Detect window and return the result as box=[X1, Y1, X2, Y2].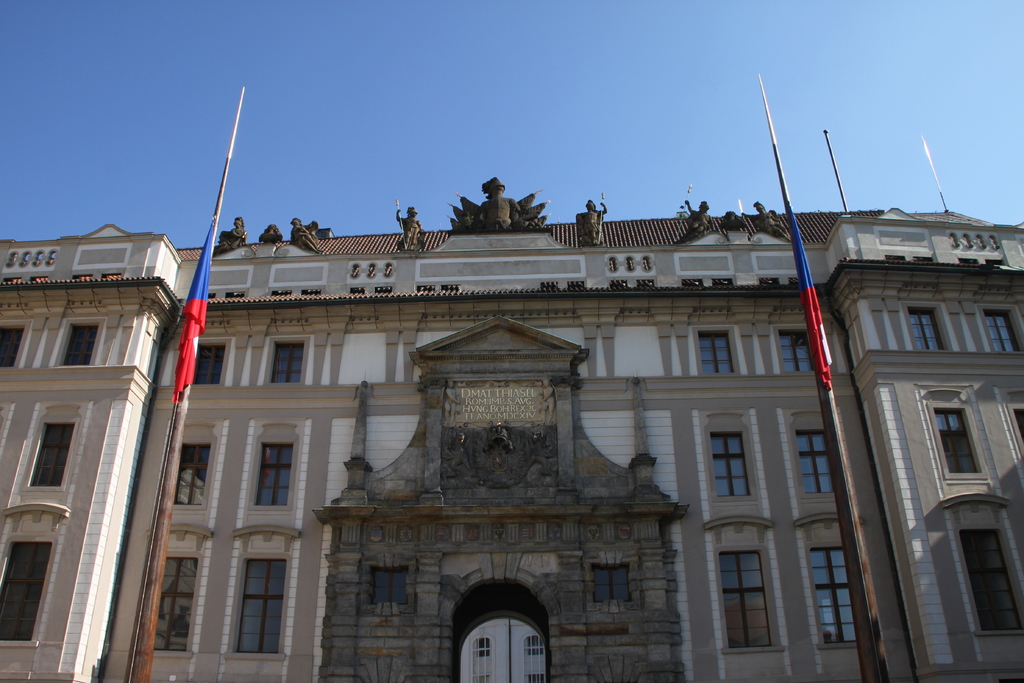
box=[1007, 408, 1023, 441].
